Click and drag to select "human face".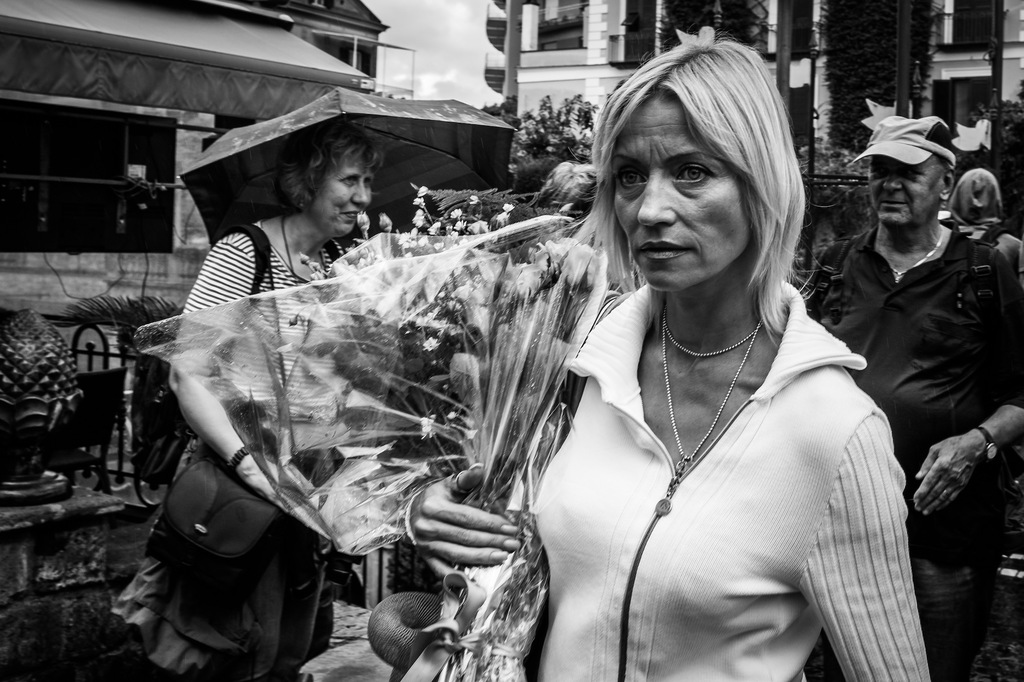
Selection: select_region(866, 157, 930, 228).
